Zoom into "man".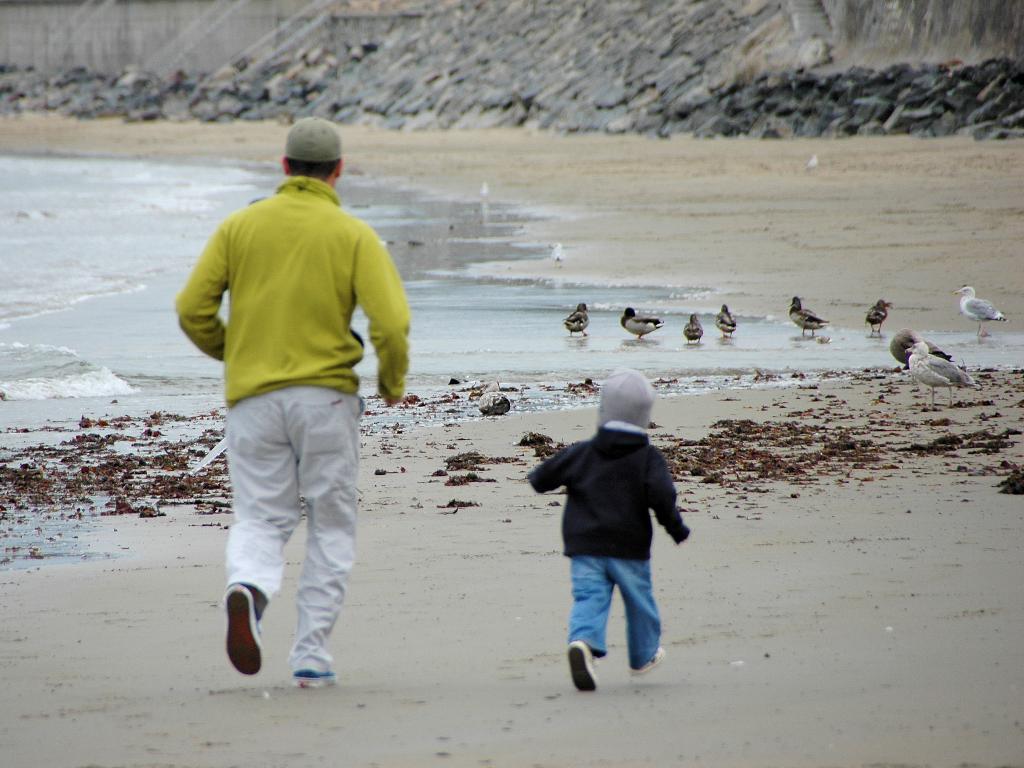
Zoom target: crop(176, 116, 418, 700).
